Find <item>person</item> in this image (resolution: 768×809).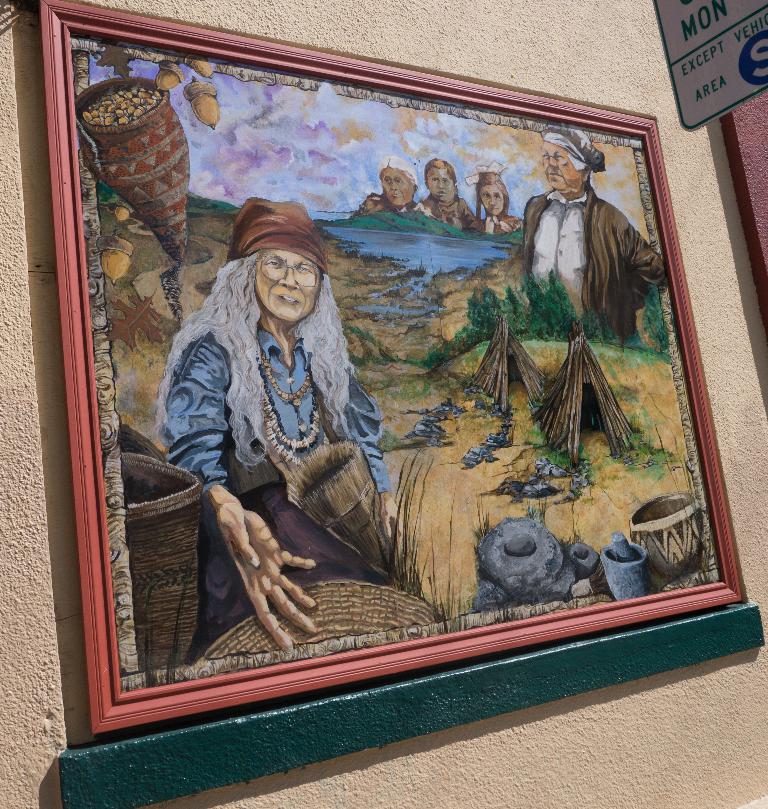
bbox(350, 156, 417, 222).
